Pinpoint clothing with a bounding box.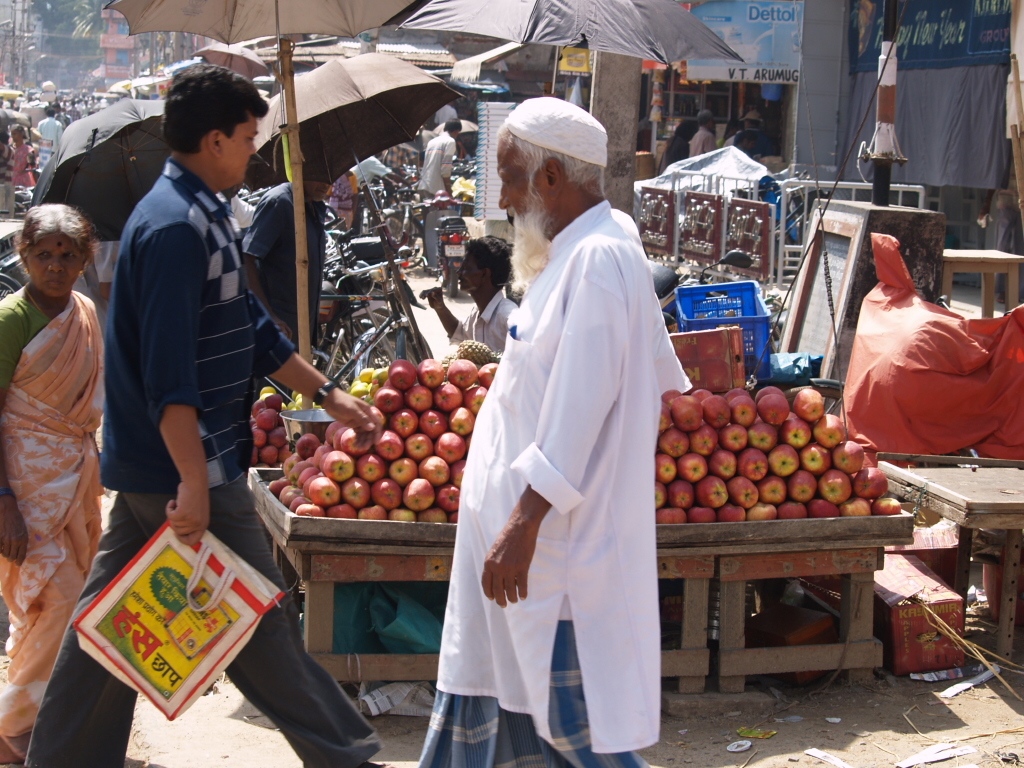
BBox(328, 171, 364, 228).
